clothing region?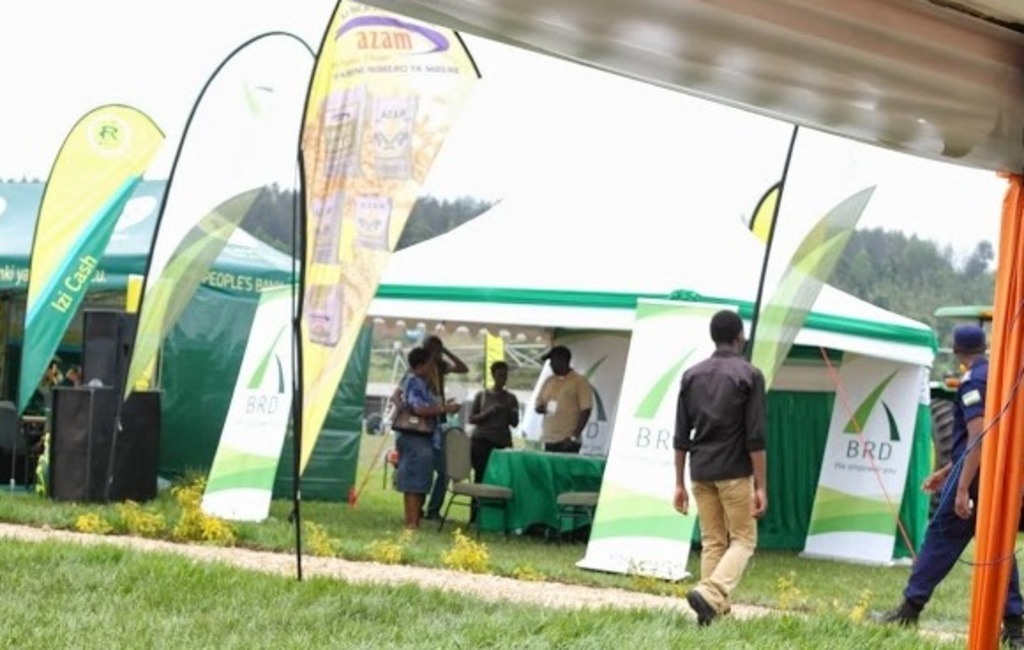
left=687, top=336, right=784, bottom=574
